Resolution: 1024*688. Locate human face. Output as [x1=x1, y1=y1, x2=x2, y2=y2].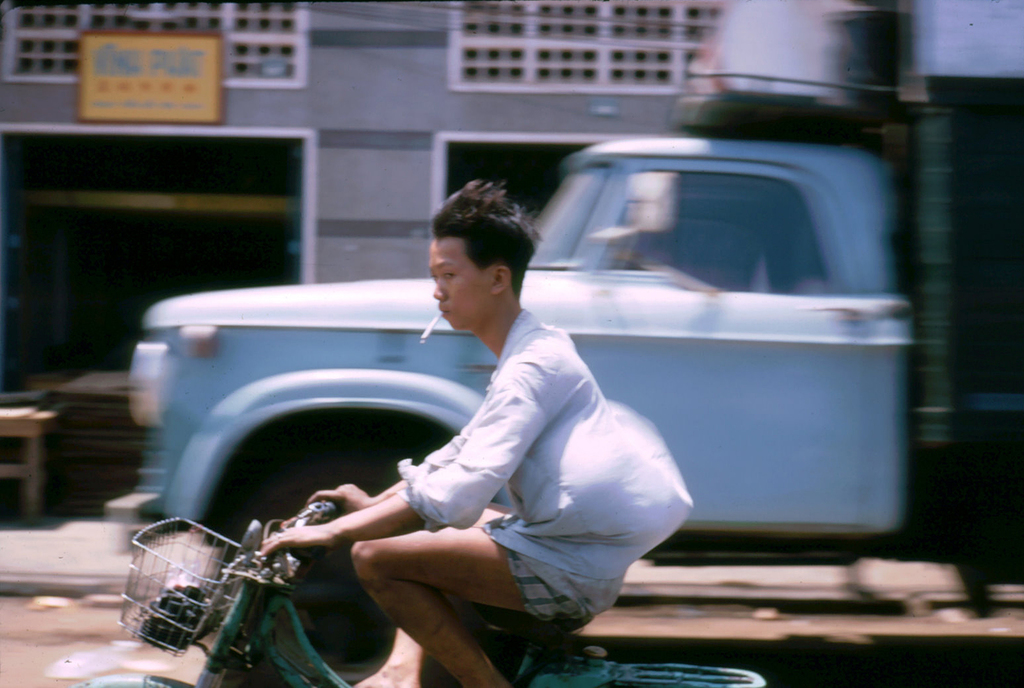
[x1=432, y1=237, x2=491, y2=326].
